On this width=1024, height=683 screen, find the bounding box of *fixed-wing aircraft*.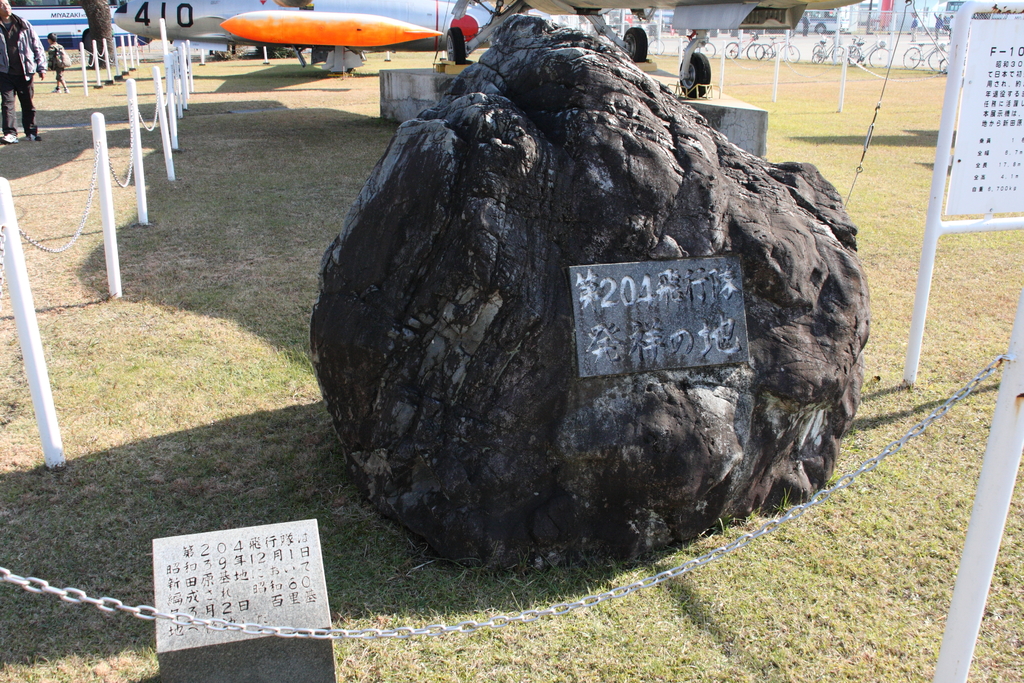
Bounding box: box=[12, 7, 150, 51].
